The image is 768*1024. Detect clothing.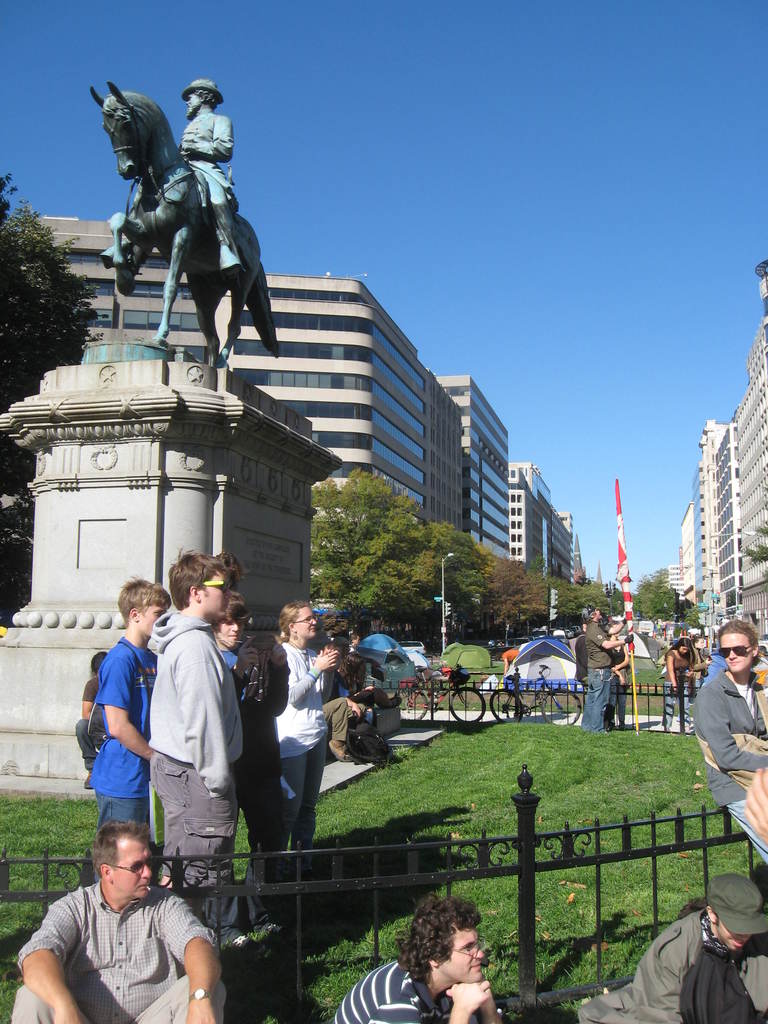
Detection: (323,676,351,750).
